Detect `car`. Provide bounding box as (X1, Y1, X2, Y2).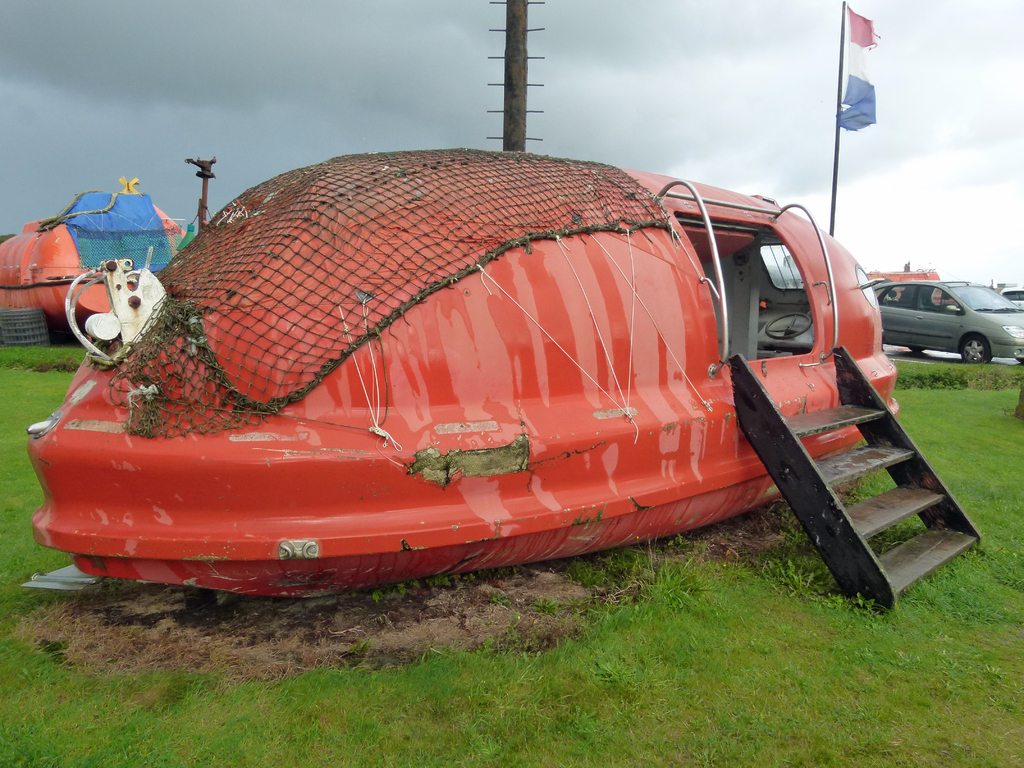
(1001, 283, 1023, 301).
